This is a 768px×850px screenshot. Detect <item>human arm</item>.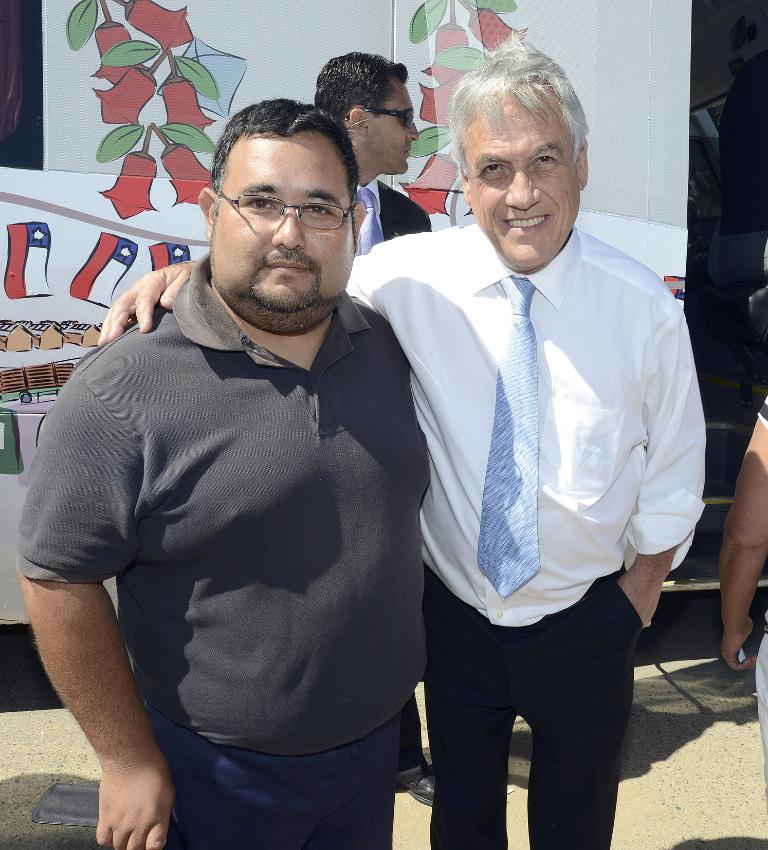
BBox(16, 577, 180, 849).
